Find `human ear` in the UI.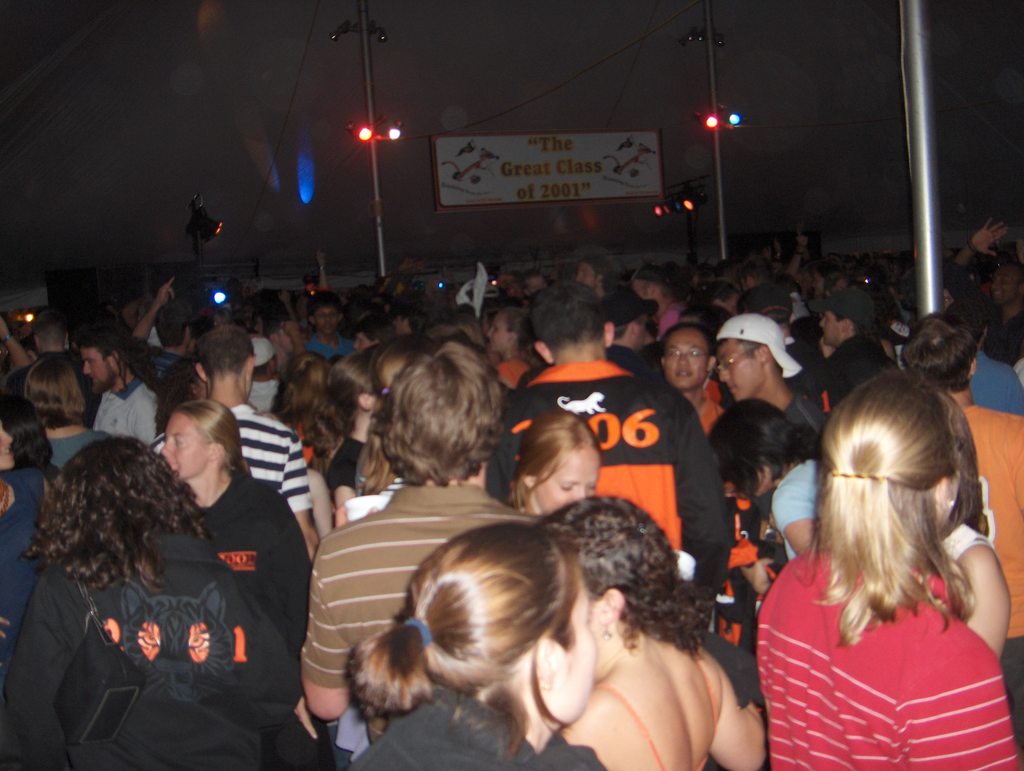
UI element at pyautogui.locateOnScreen(197, 361, 207, 385).
